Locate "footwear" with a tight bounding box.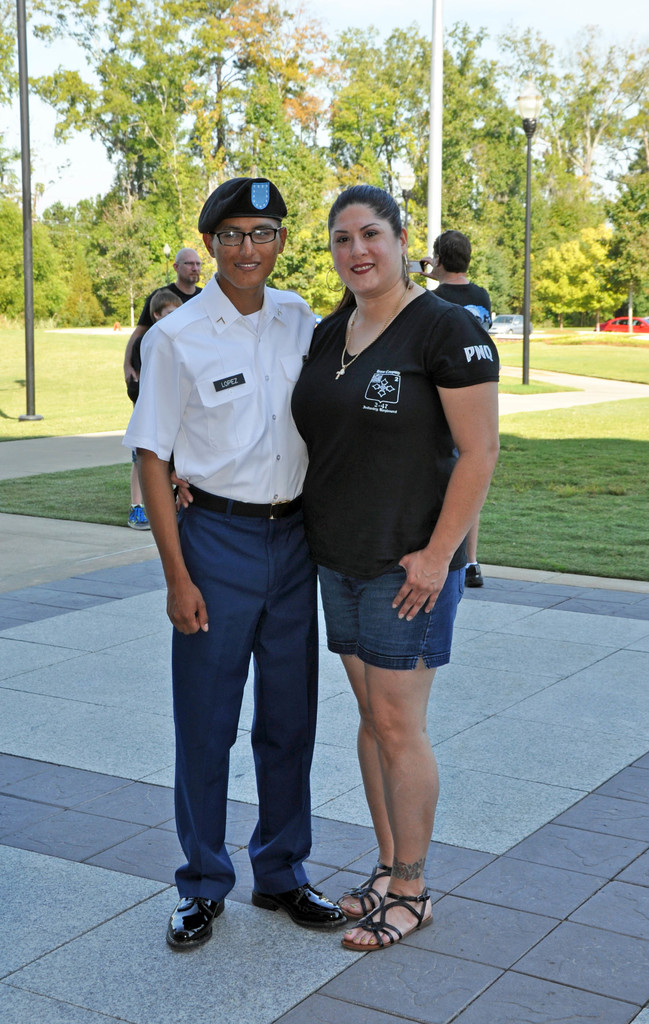
[left=167, top=893, right=230, bottom=948].
